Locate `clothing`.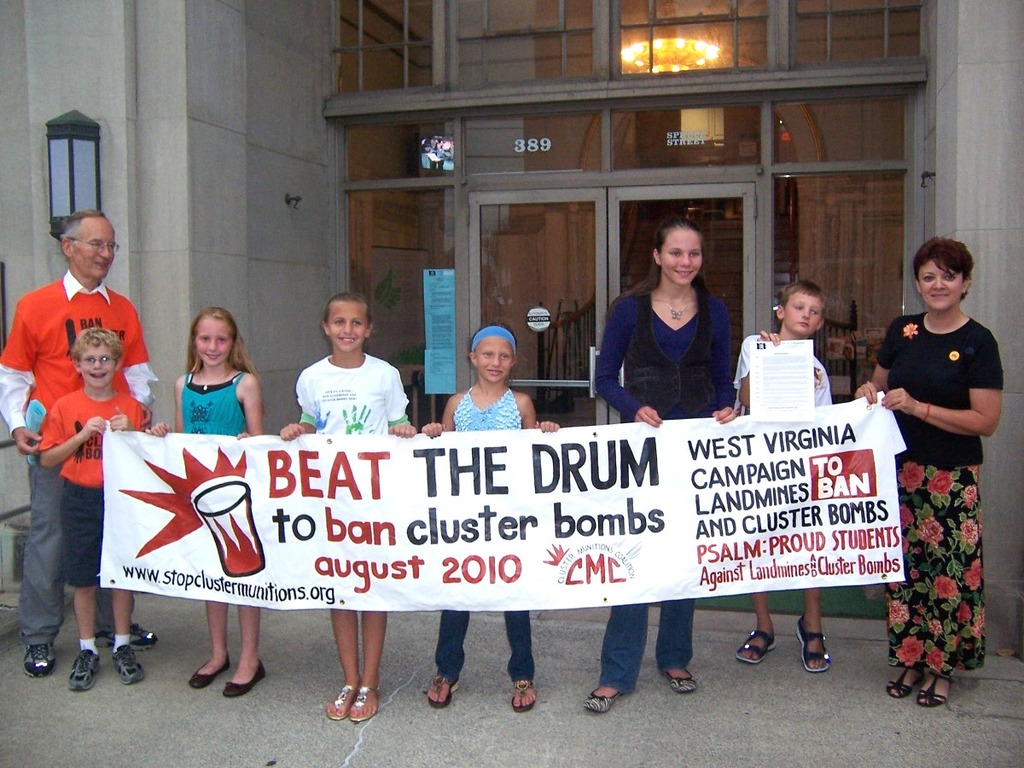
Bounding box: [297, 352, 410, 439].
